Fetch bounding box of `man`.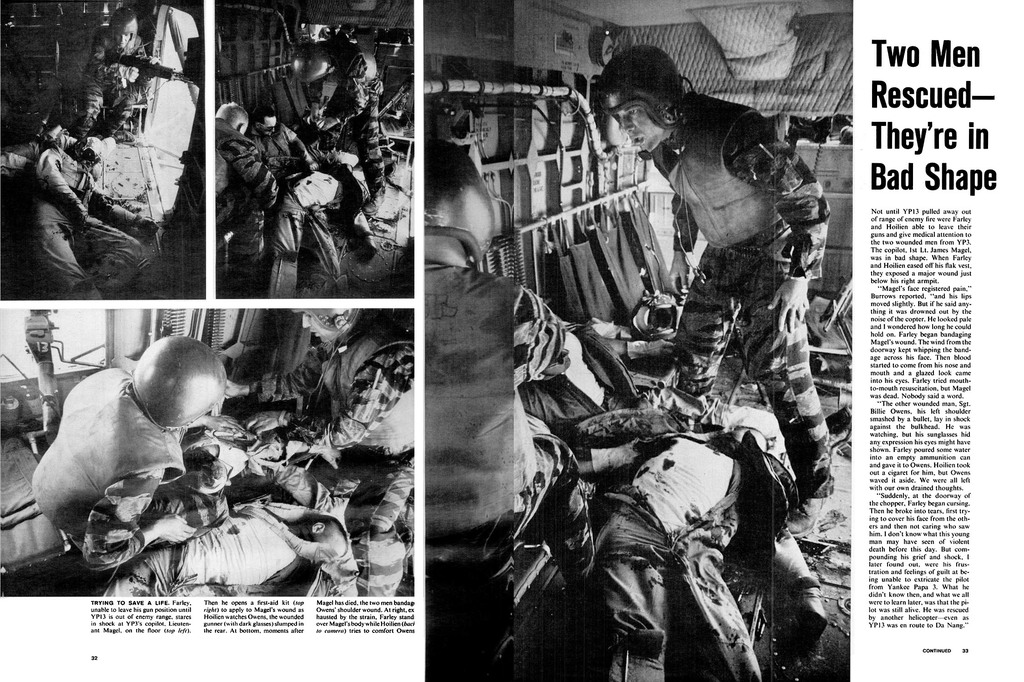
Bbox: {"left": 248, "top": 104, "right": 316, "bottom": 172}.
